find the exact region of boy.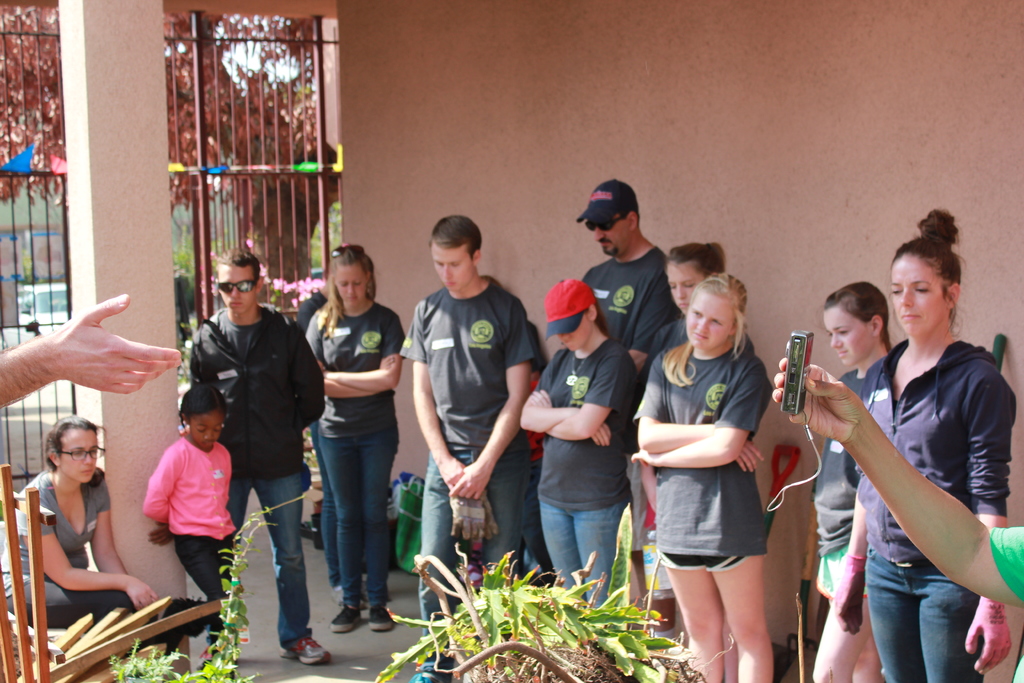
Exact region: box=[383, 208, 553, 610].
